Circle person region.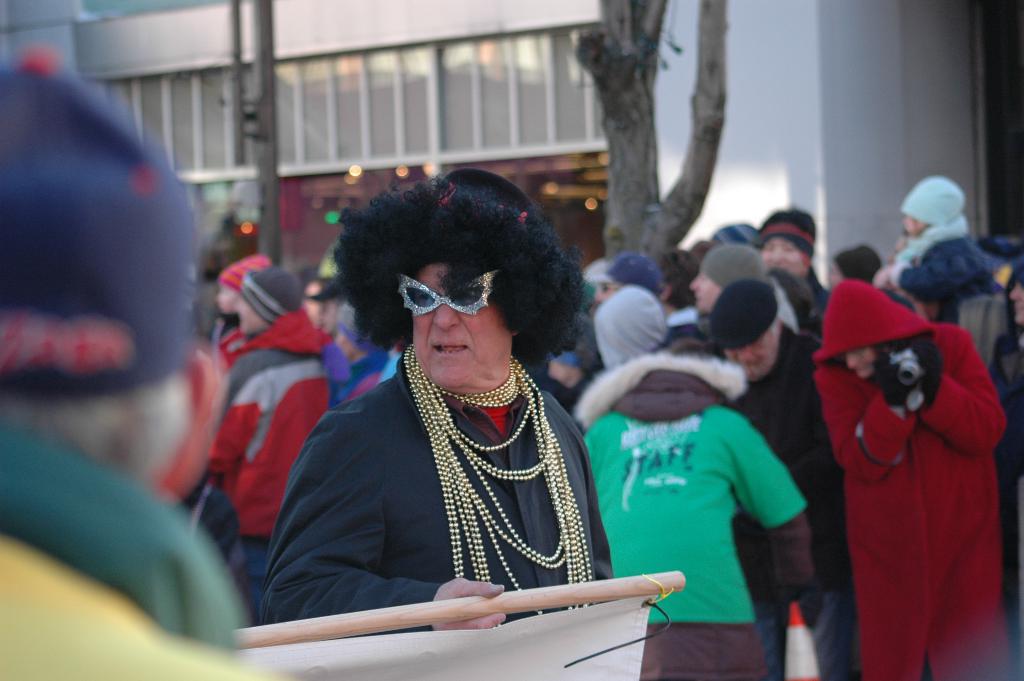
Region: select_region(754, 192, 833, 349).
